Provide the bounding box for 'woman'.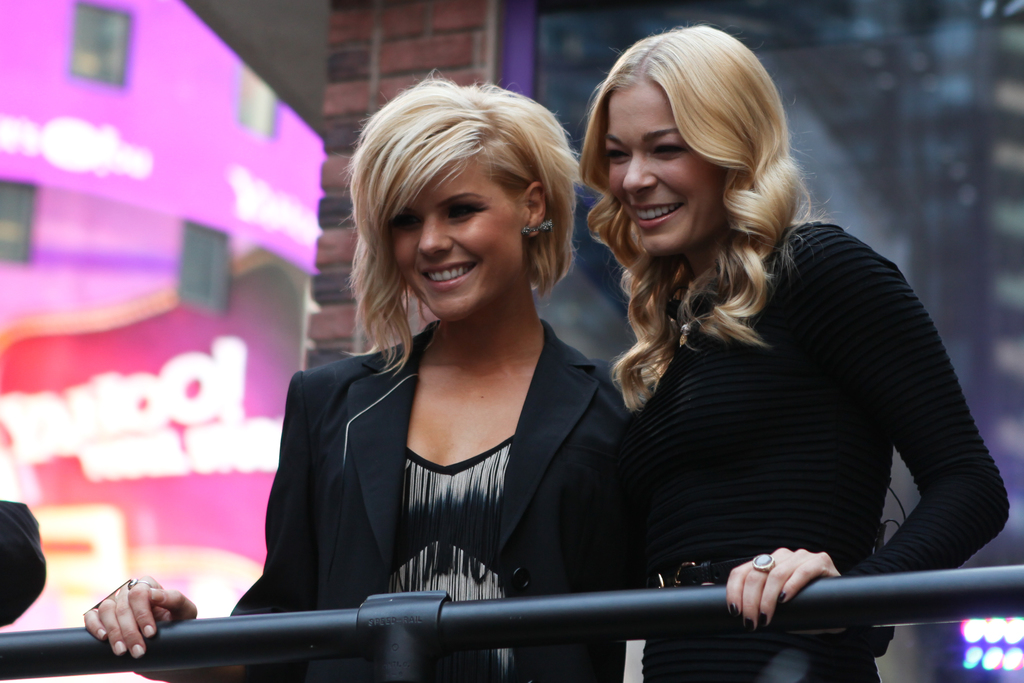
573 22 1006 682.
